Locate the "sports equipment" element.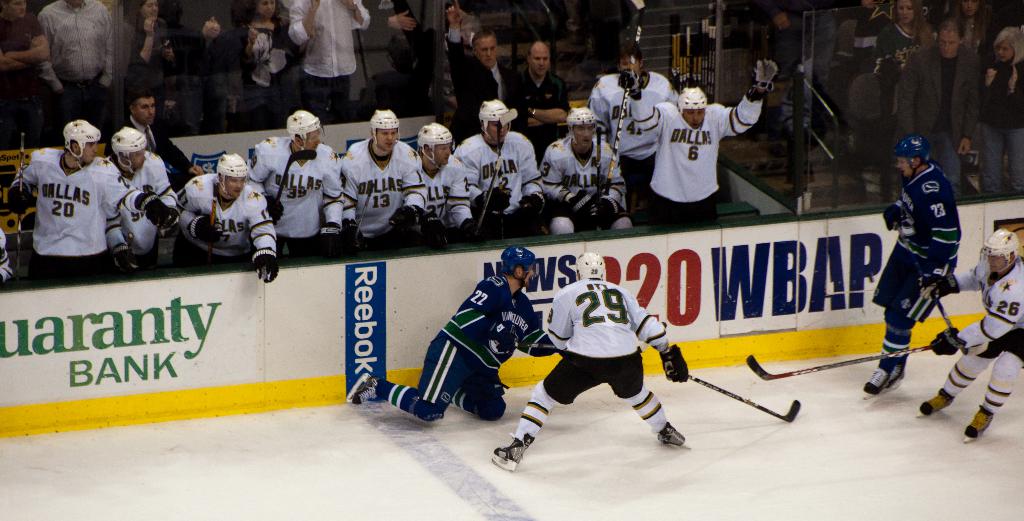
Element bbox: [x1=569, y1=252, x2=607, y2=282].
